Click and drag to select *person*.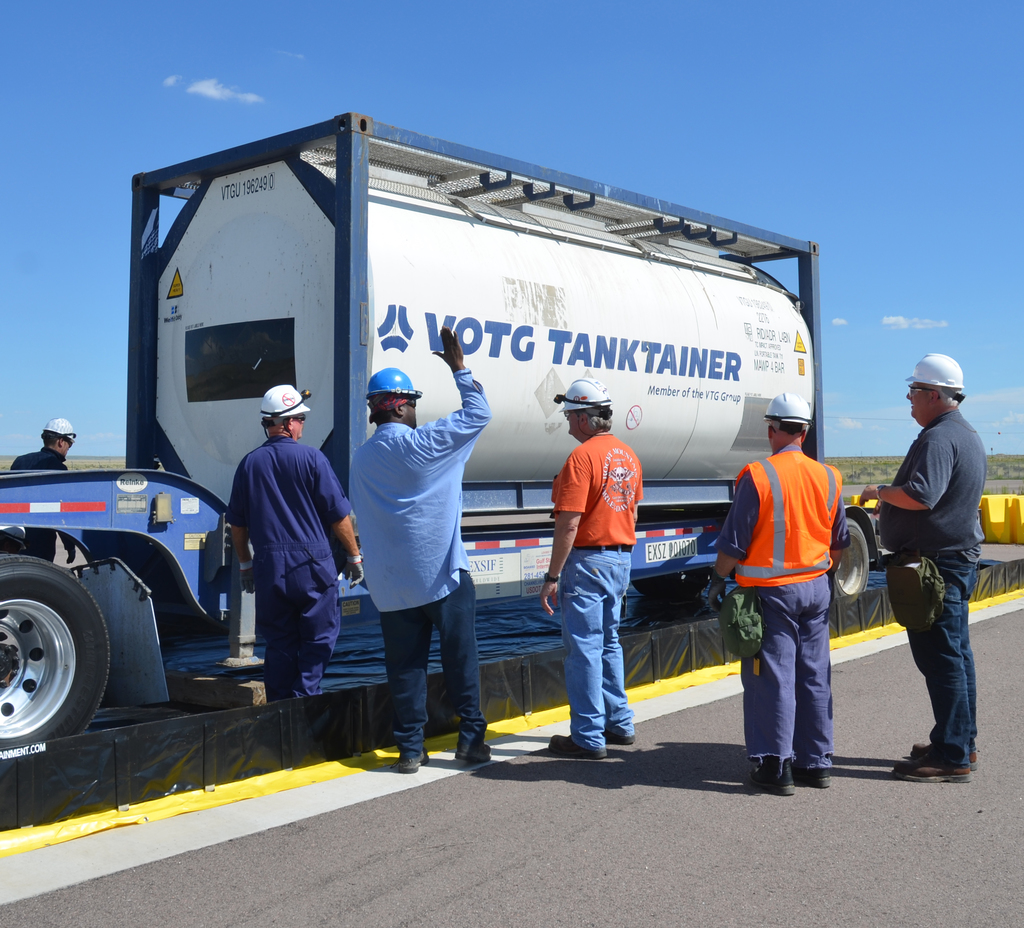
Selection: [x1=704, y1=389, x2=854, y2=799].
